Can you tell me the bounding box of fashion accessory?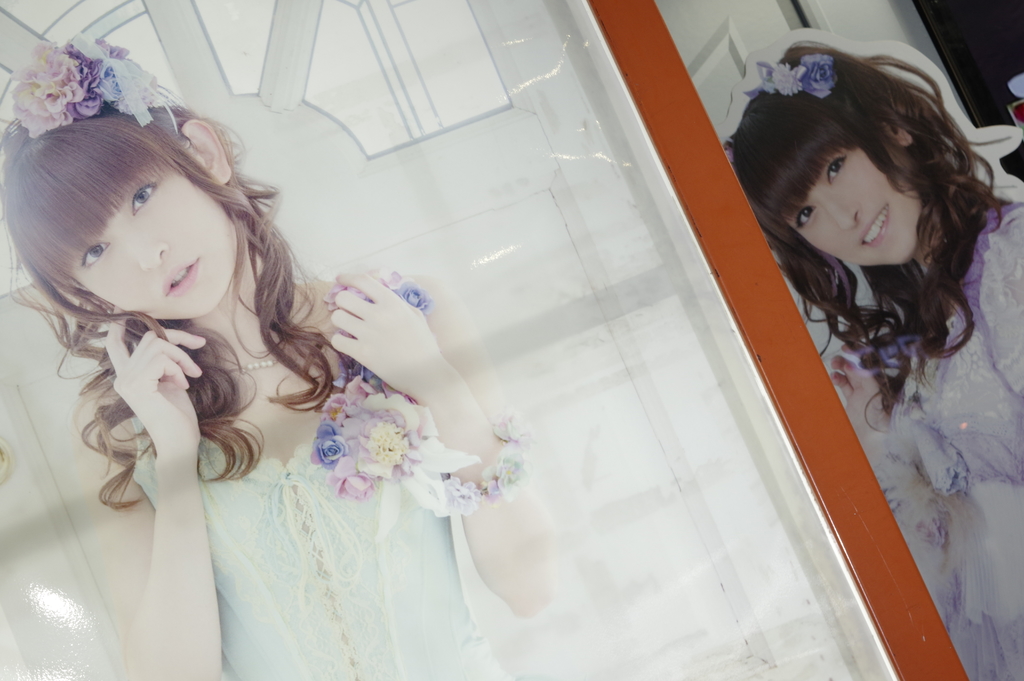
locate(442, 408, 539, 517).
